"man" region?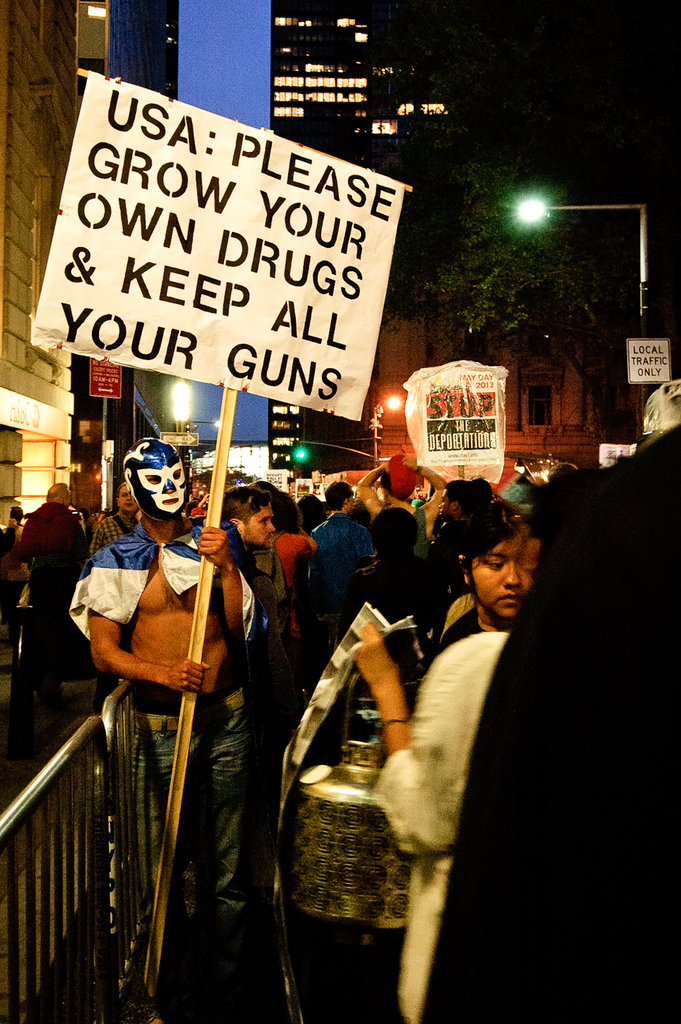
crop(68, 438, 240, 1023)
